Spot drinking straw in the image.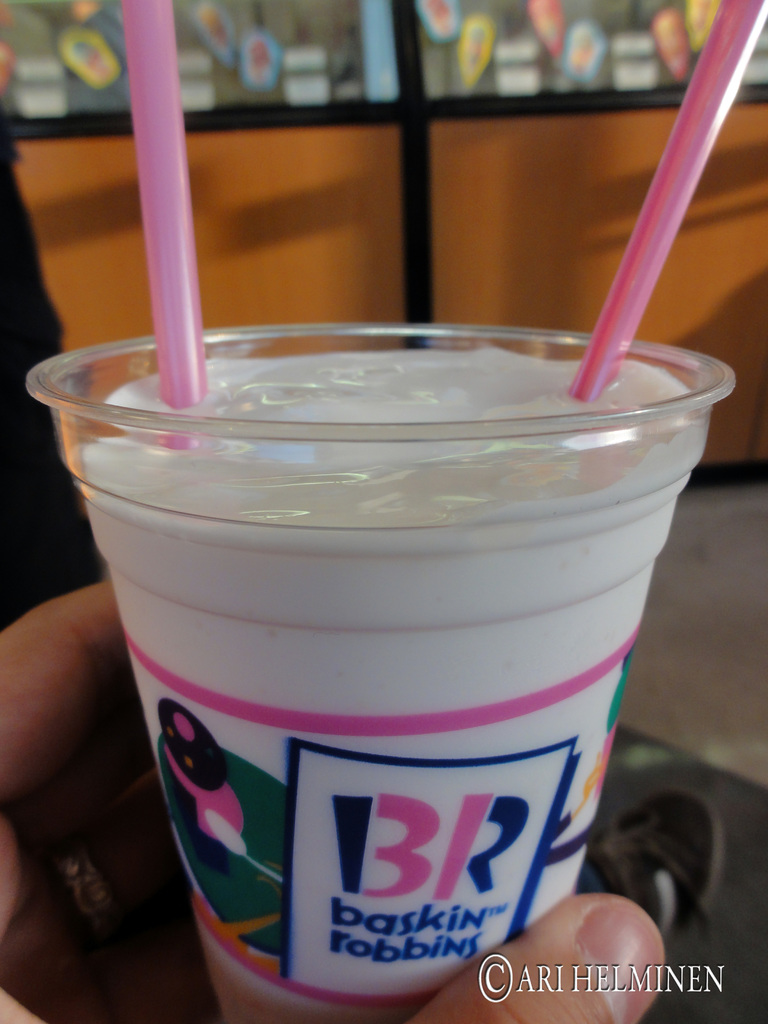
drinking straw found at [left=568, top=0, right=767, bottom=397].
